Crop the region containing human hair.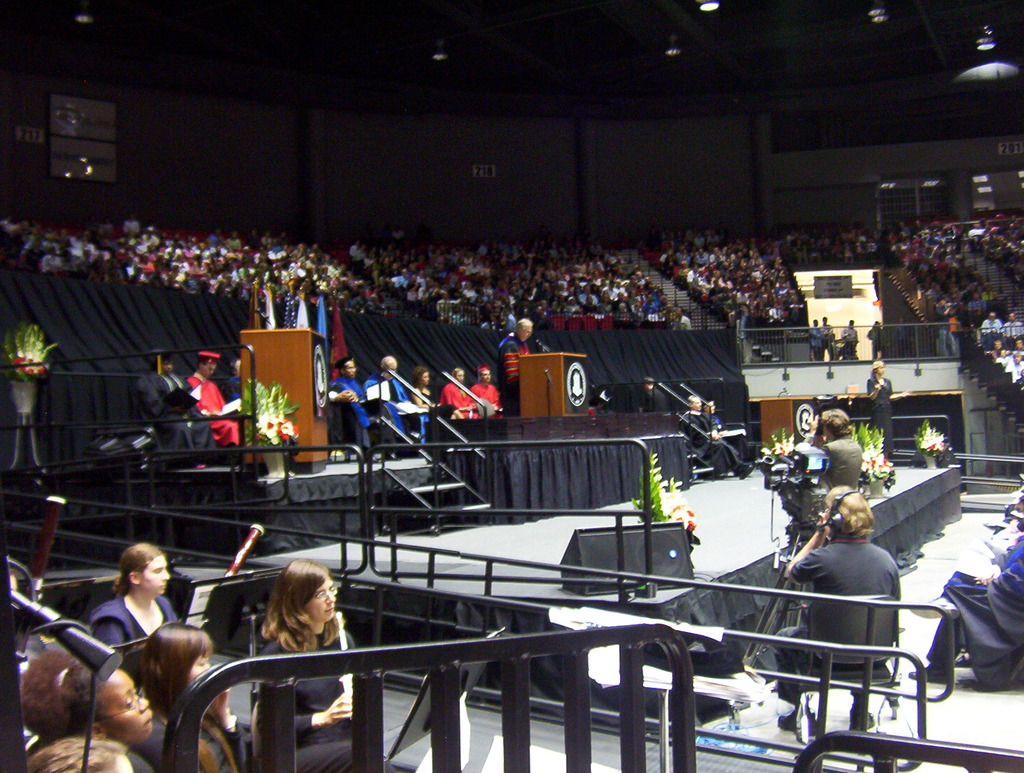
Crop region: [x1=411, y1=368, x2=424, y2=387].
